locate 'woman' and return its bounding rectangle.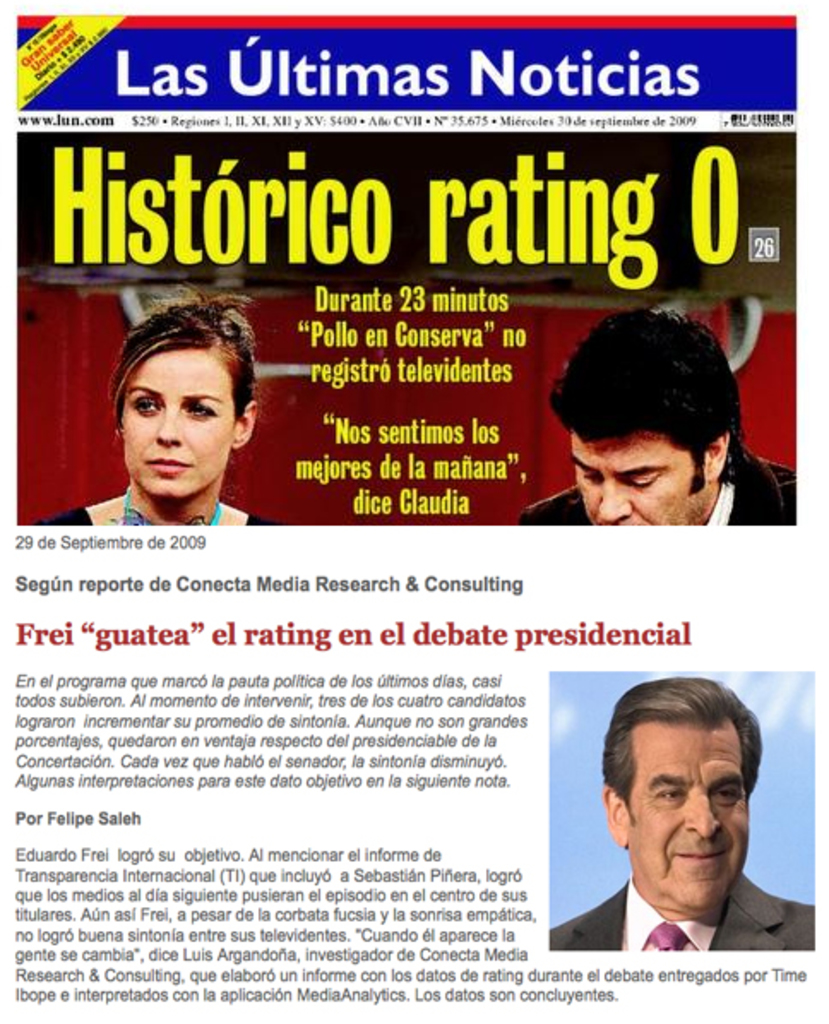
BBox(27, 303, 279, 529).
